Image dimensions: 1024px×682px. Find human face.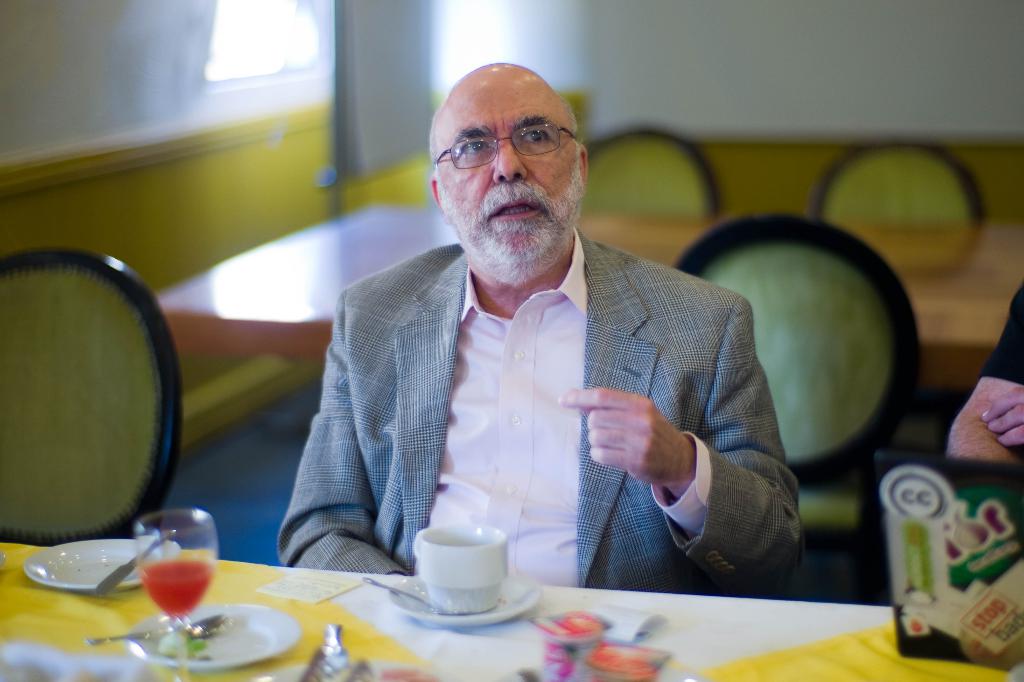
select_region(442, 57, 579, 247).
